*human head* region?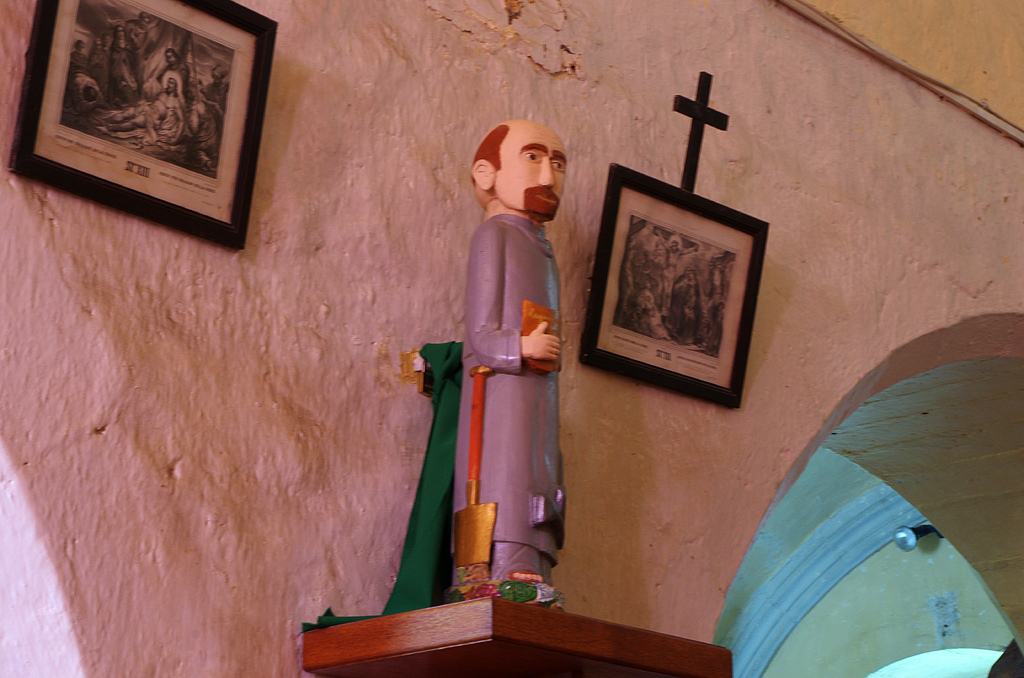
(463, 118, 564, 214)
